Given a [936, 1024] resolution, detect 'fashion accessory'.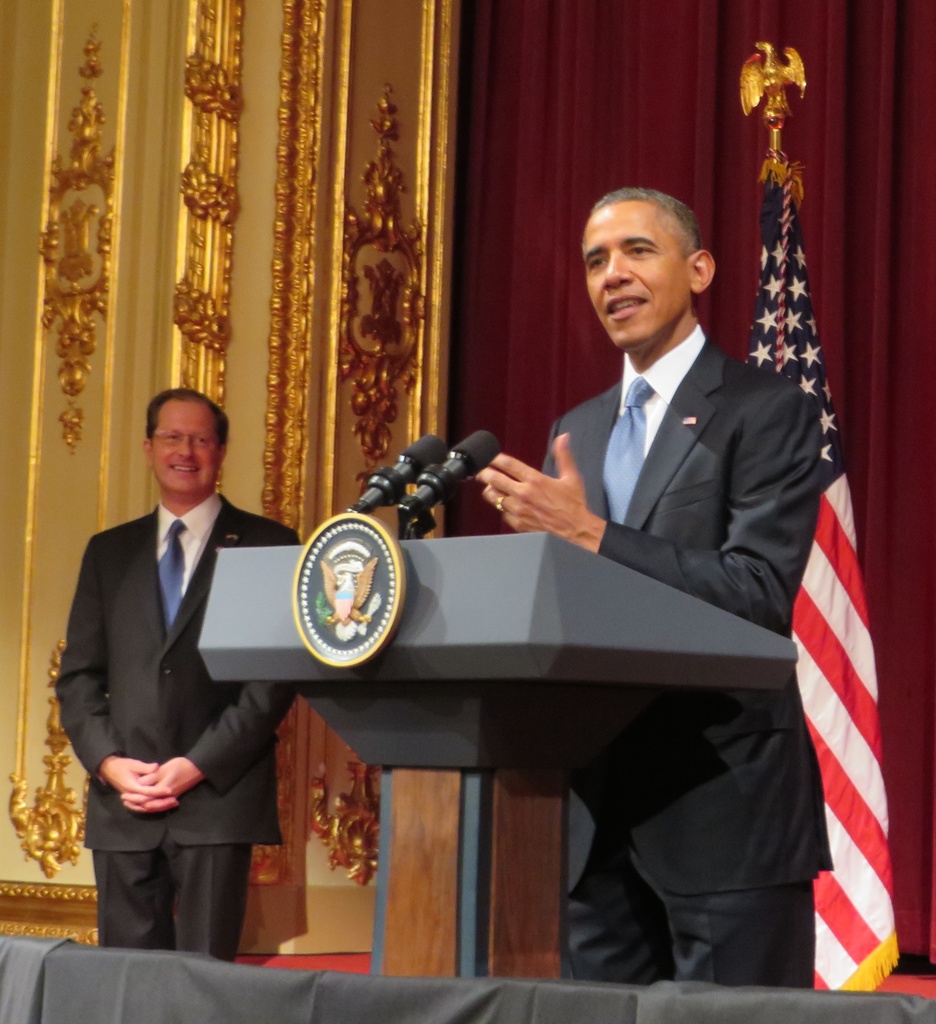
493 491 508 517.
